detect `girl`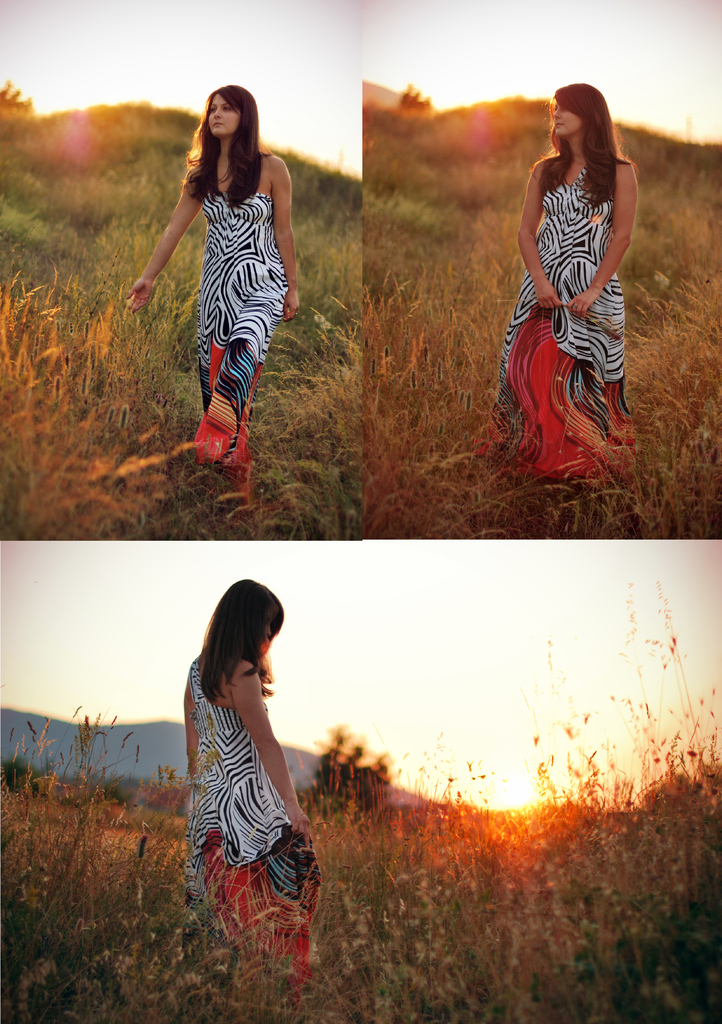
(469, 79, 644, 490)
